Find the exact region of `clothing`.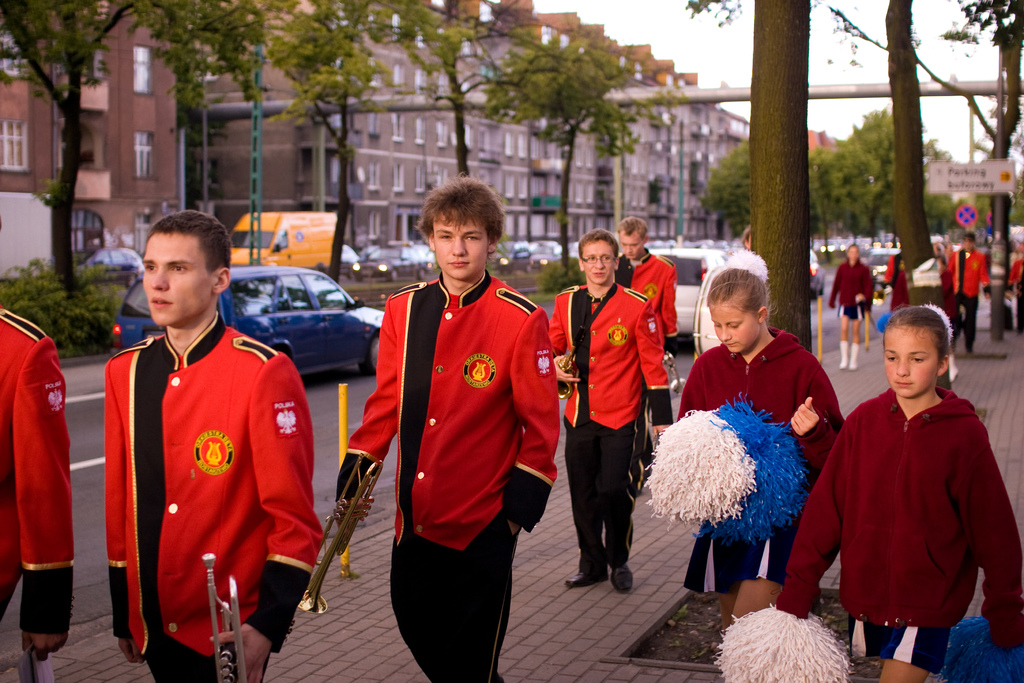
Exact region: locate(826, 260, 877, 355).
